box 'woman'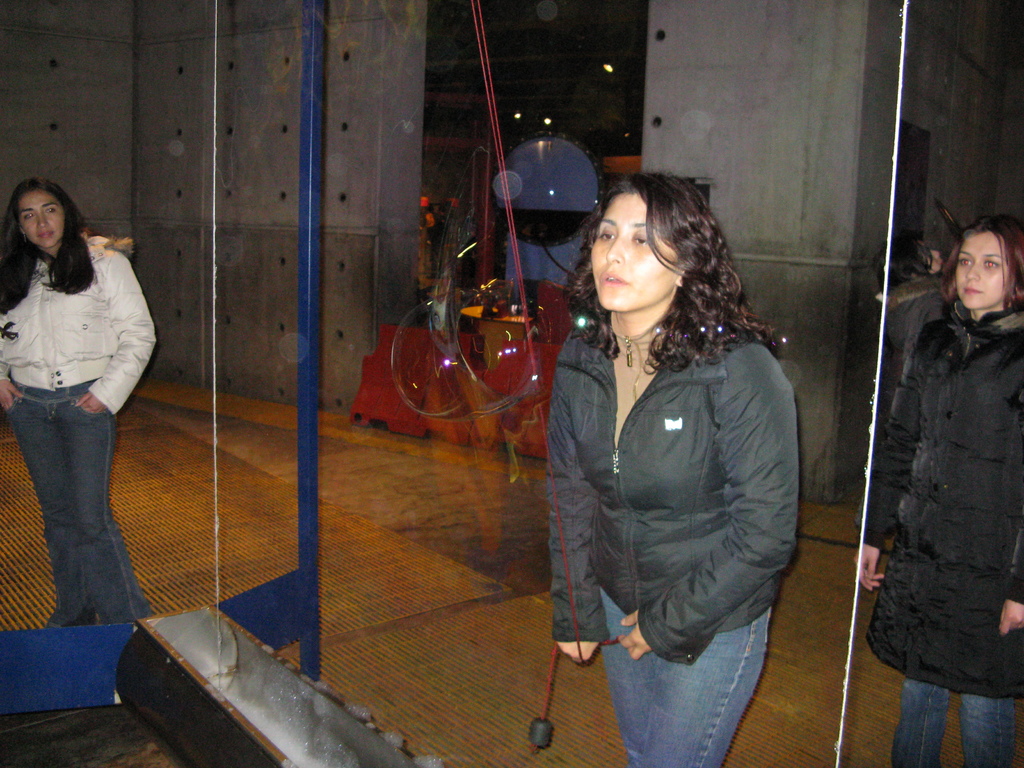
{"left": 541, "top": 173, "right": 805, "bottom": 767}
